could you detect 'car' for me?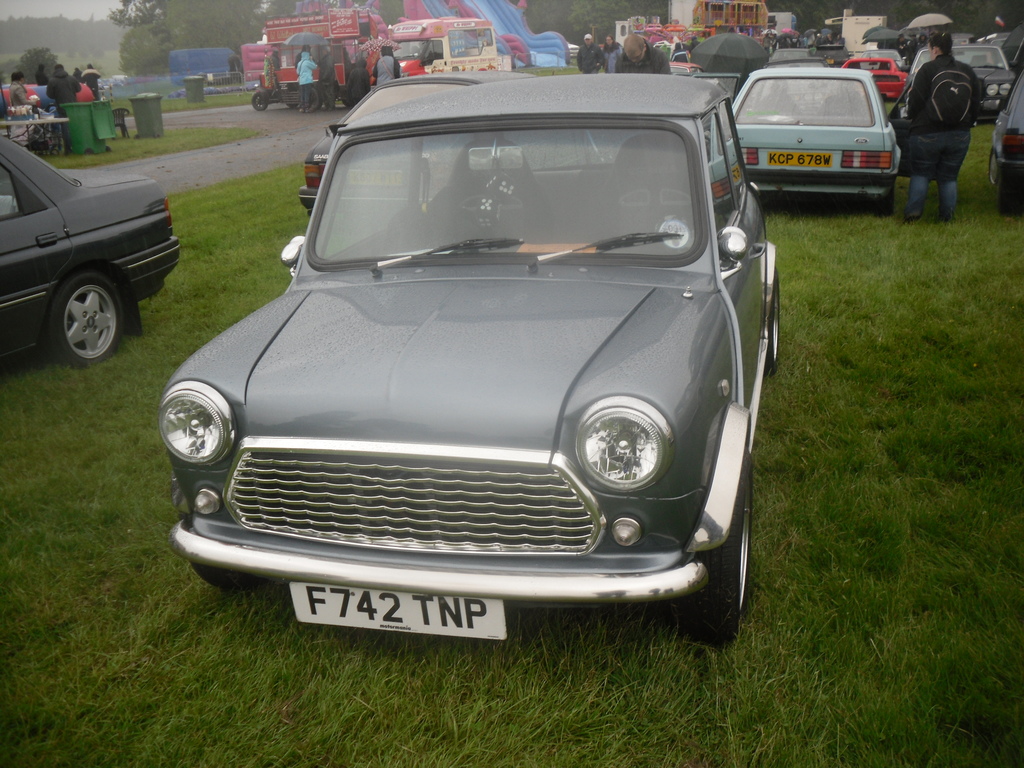
Detection result: {"left": 0, "top": 130, "right": 182, "bottom": 373}.
